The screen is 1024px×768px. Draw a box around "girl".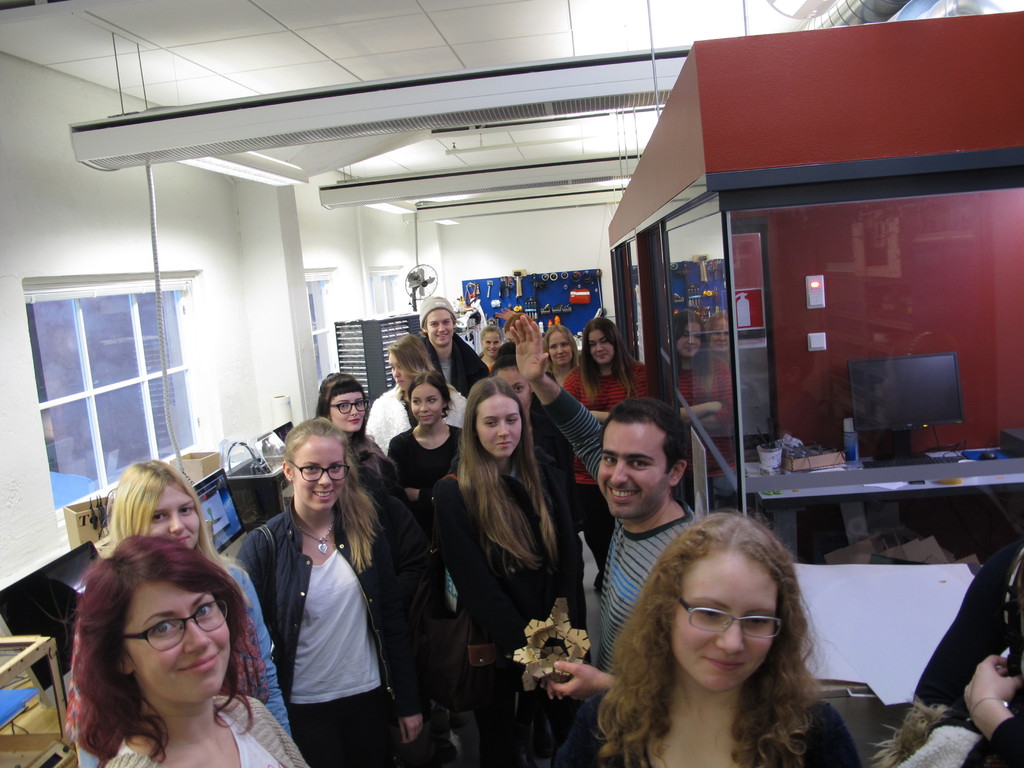
[left=311, top=372, right=418, bottom=589].
